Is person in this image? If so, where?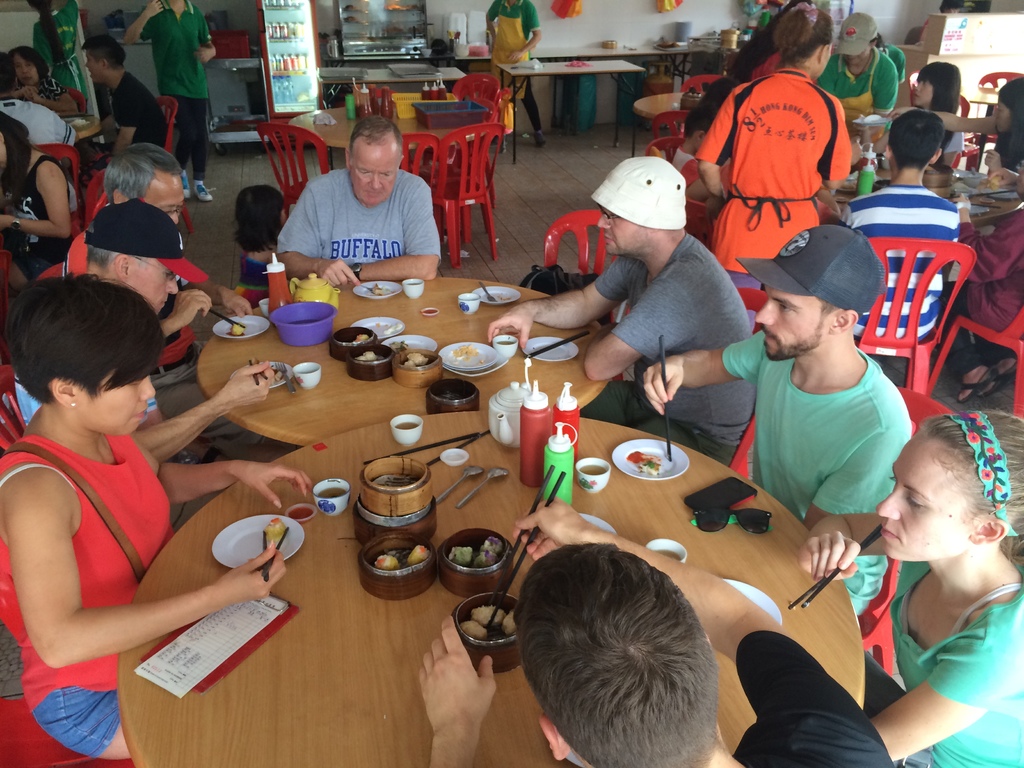
Yes, at x1=432, y1=496, x2=897, y2=767.
